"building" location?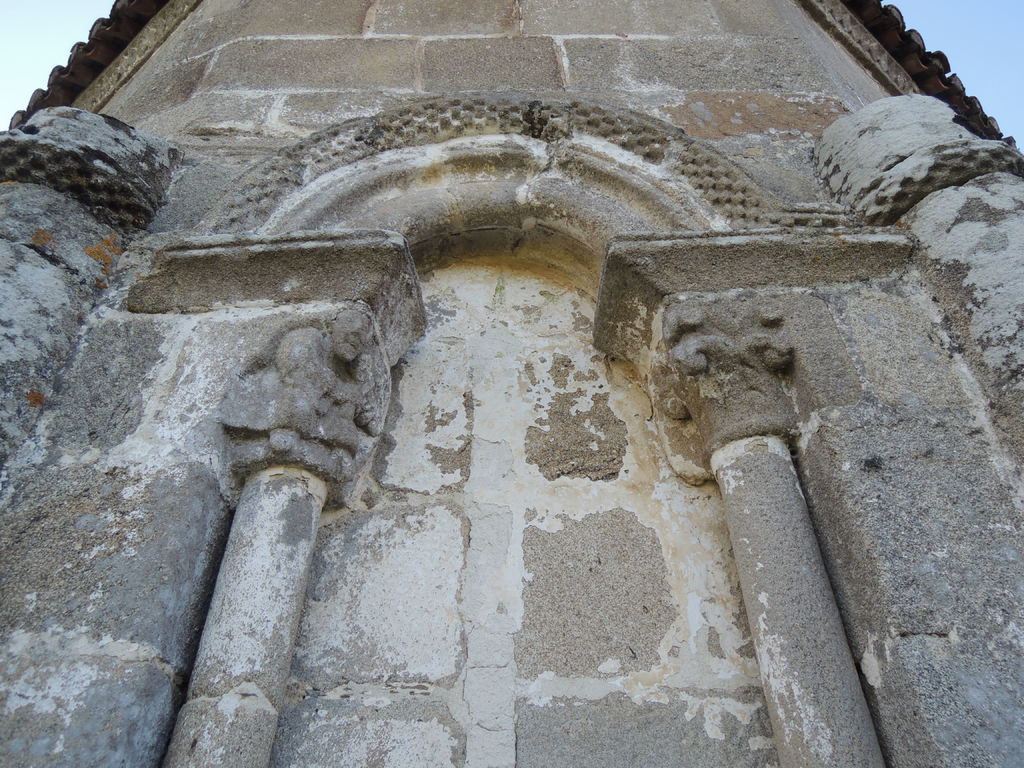
3, 0, 1023, 762
